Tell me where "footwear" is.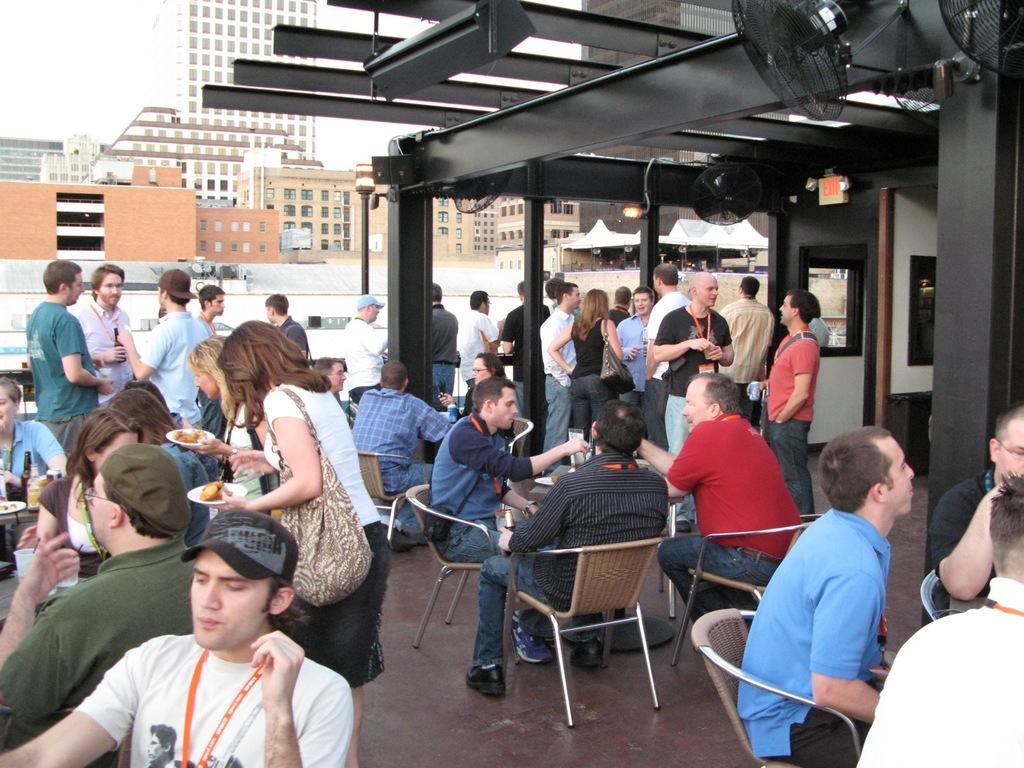
"footwear" is at region(569, 638, 602, 666).
